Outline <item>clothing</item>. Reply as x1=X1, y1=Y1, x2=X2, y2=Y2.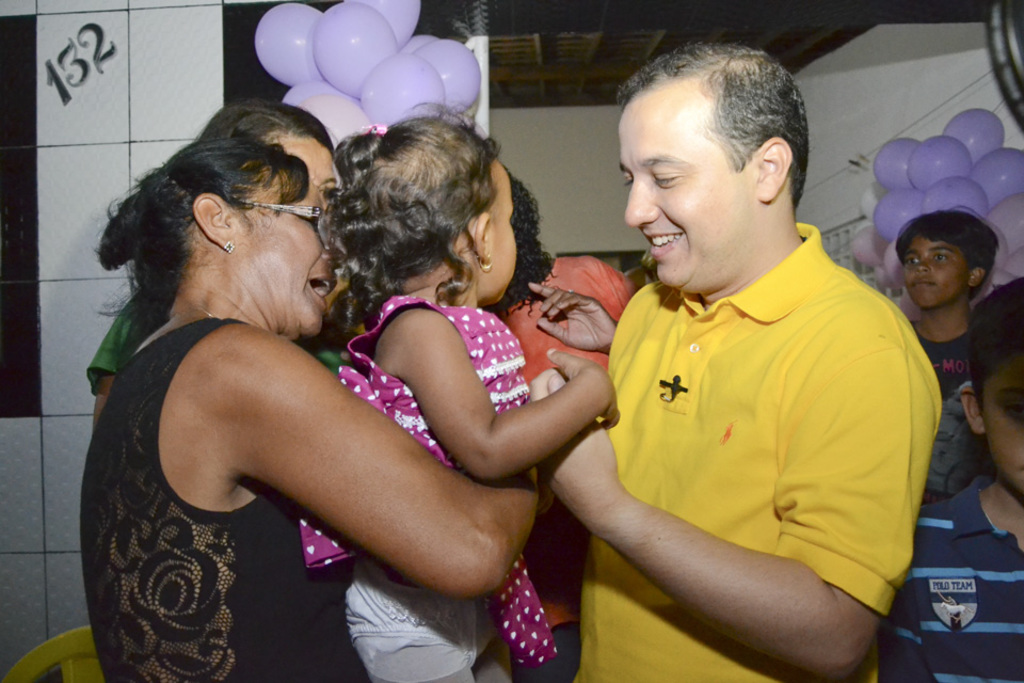
x1=917, y1=312, x2=987, y2=503.
